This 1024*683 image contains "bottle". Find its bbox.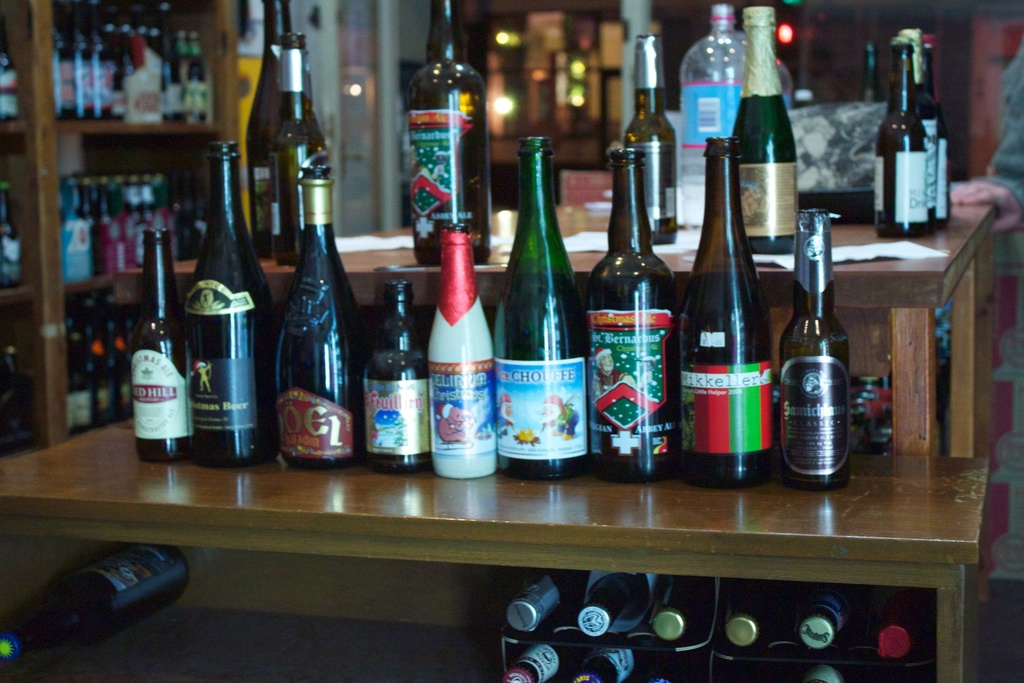
locate(646, 570, 719, 643).
